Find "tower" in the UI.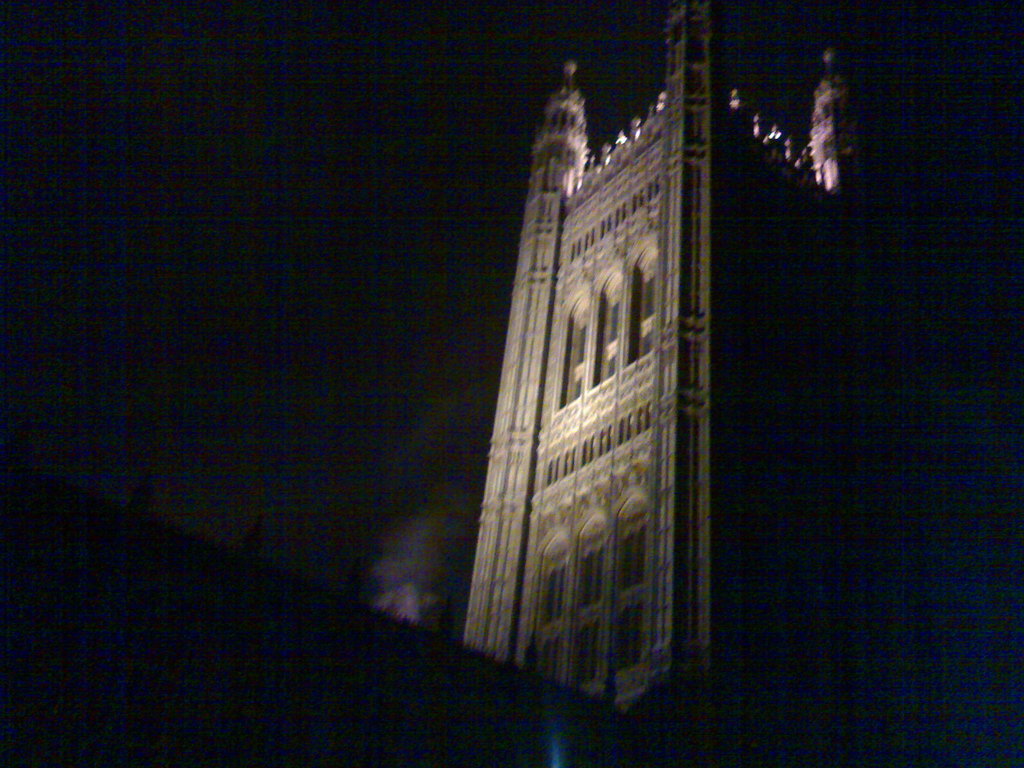
UI element at l=461, t=3, r=863, b=718.
